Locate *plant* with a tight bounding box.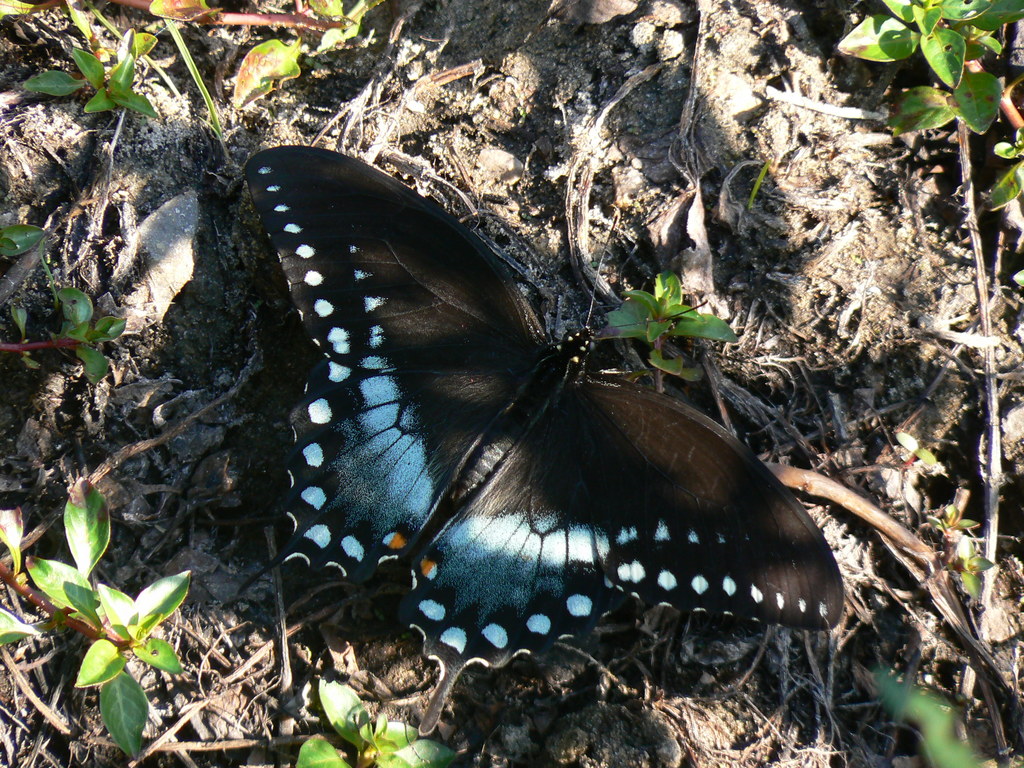
pyautogui.locateOnScreen(290, 674, 461, 767).
